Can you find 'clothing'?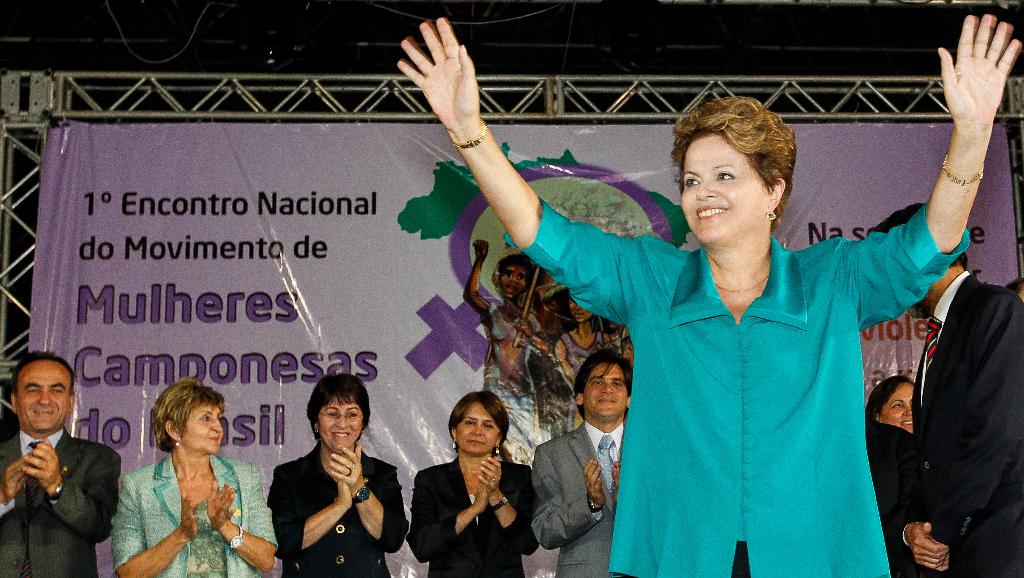
Yes, bounding box: locate(268, 447, 404, 577).
